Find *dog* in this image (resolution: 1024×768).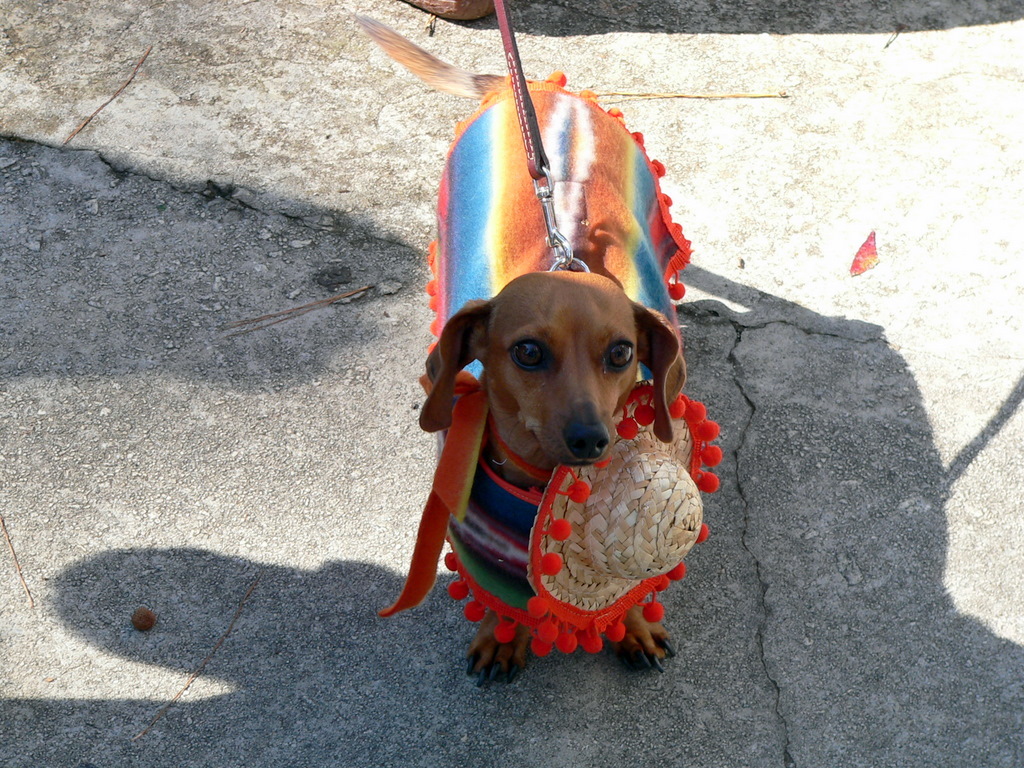
Rect(347, 10, 687, 695).
